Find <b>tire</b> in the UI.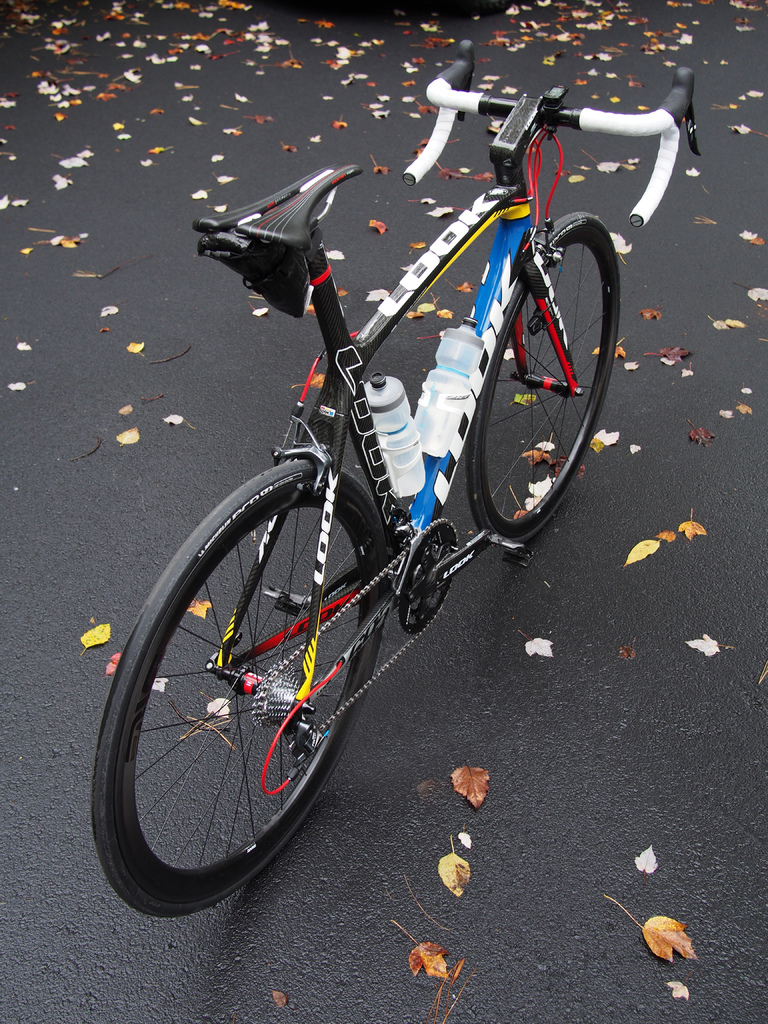
UI element at region(78, 424, 511, 915).
